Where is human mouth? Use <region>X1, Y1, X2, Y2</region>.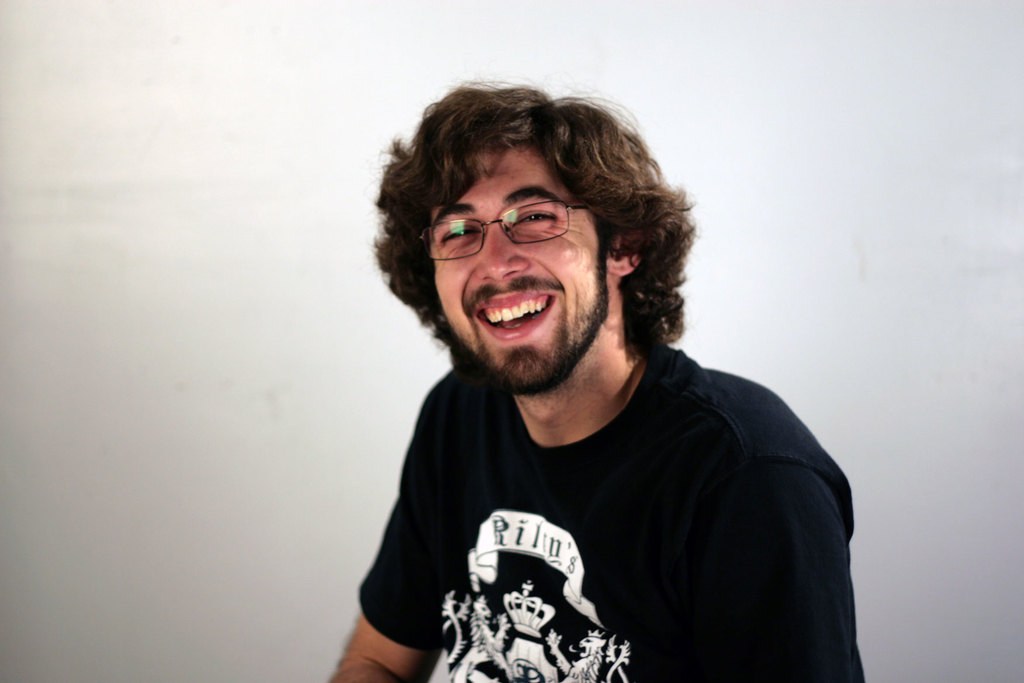
<region>465, 284, 568, 343</region>.
